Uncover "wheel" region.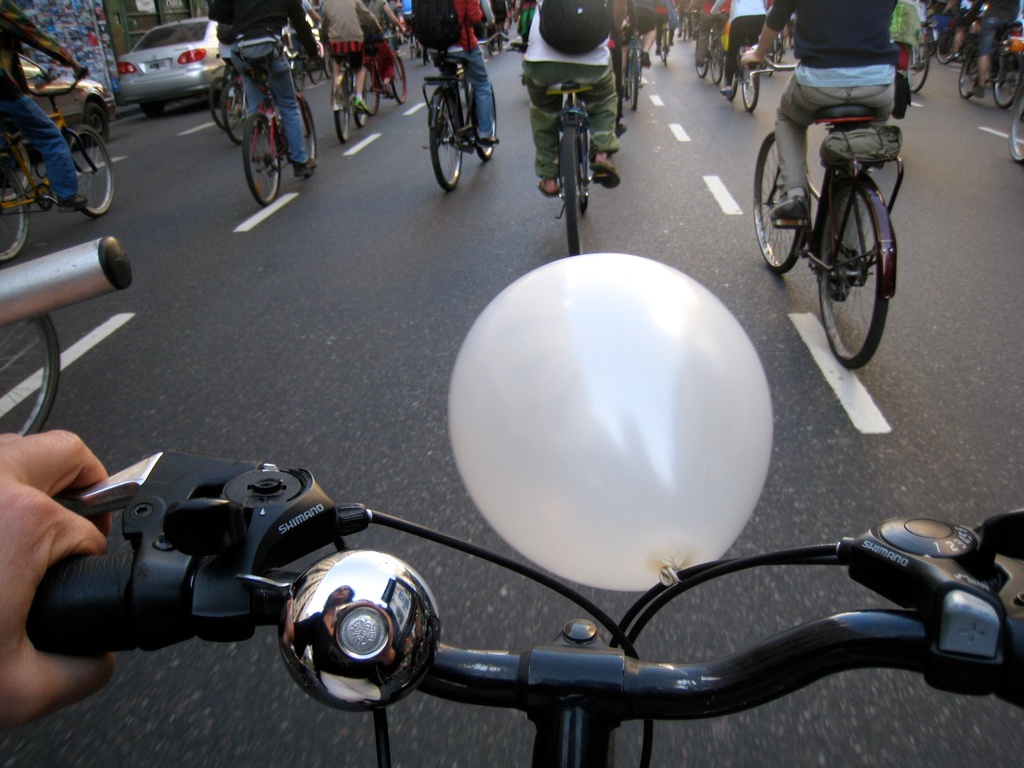
Uncovered: bbox=[408, 36, 412, 63].
